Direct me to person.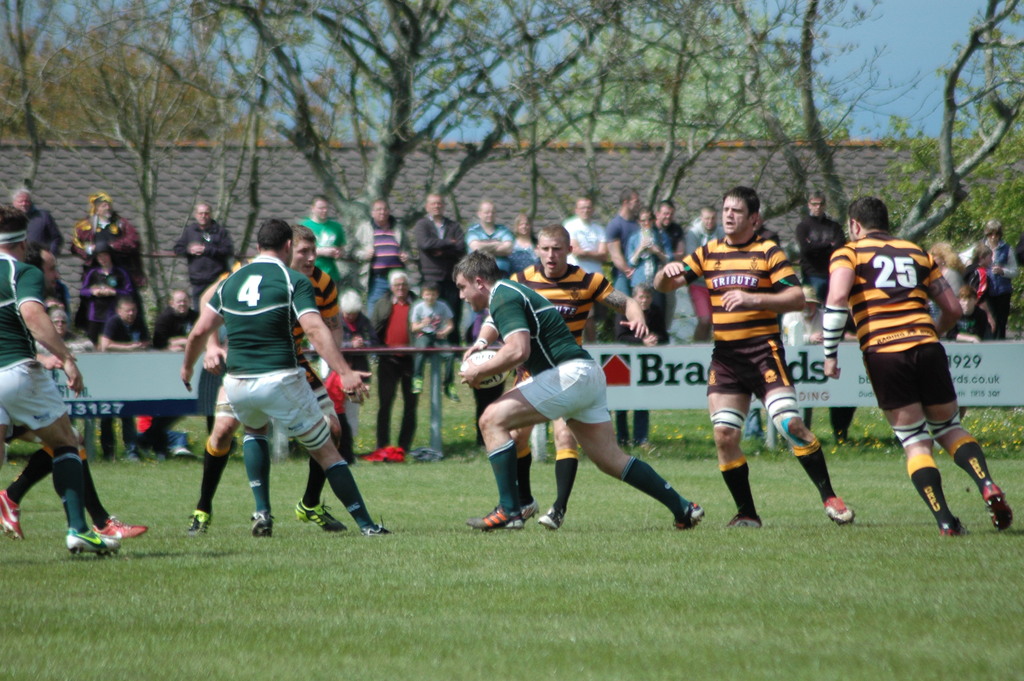
Direction: crop(153, 285, 202, 352).
